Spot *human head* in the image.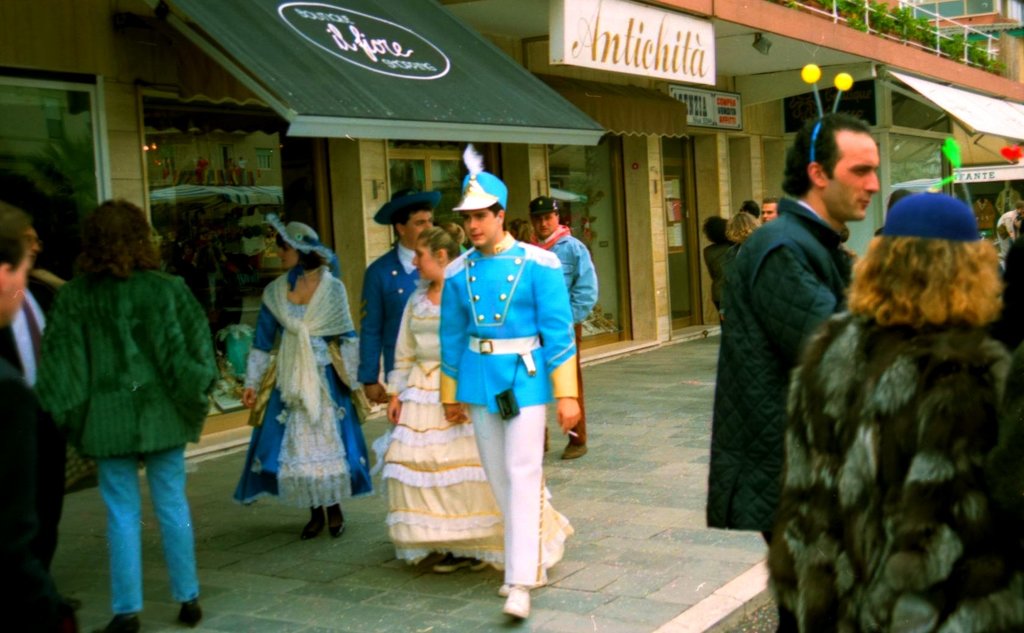
*human head* found at bbox=(268, 213, 339, 275).
